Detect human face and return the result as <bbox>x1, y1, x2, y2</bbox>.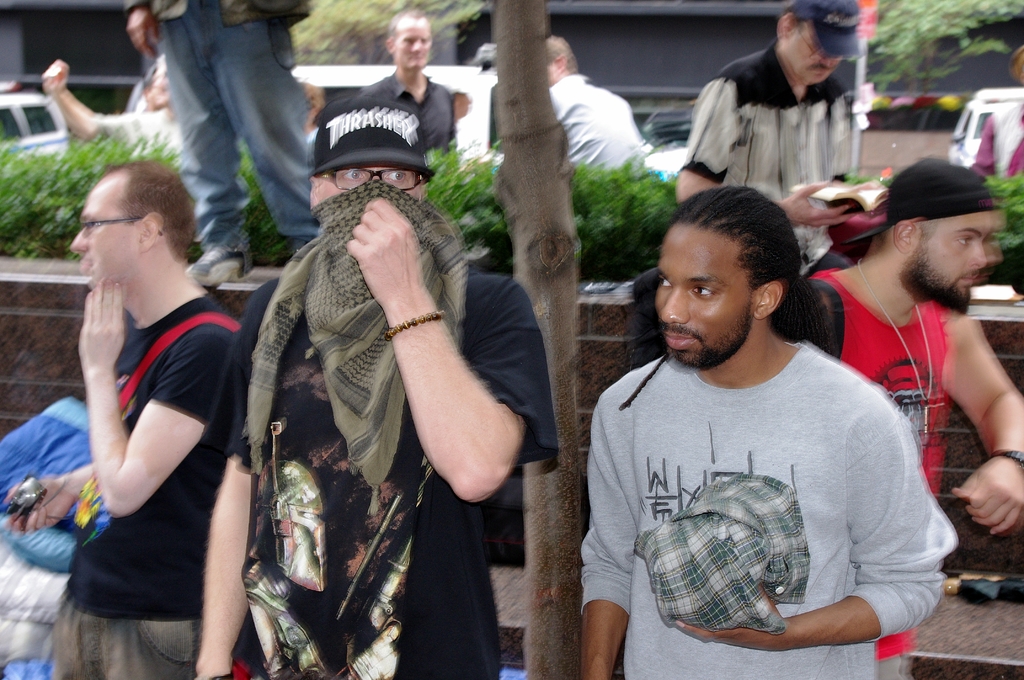
<bbox>391, 22, 435, 76</bbox>.
